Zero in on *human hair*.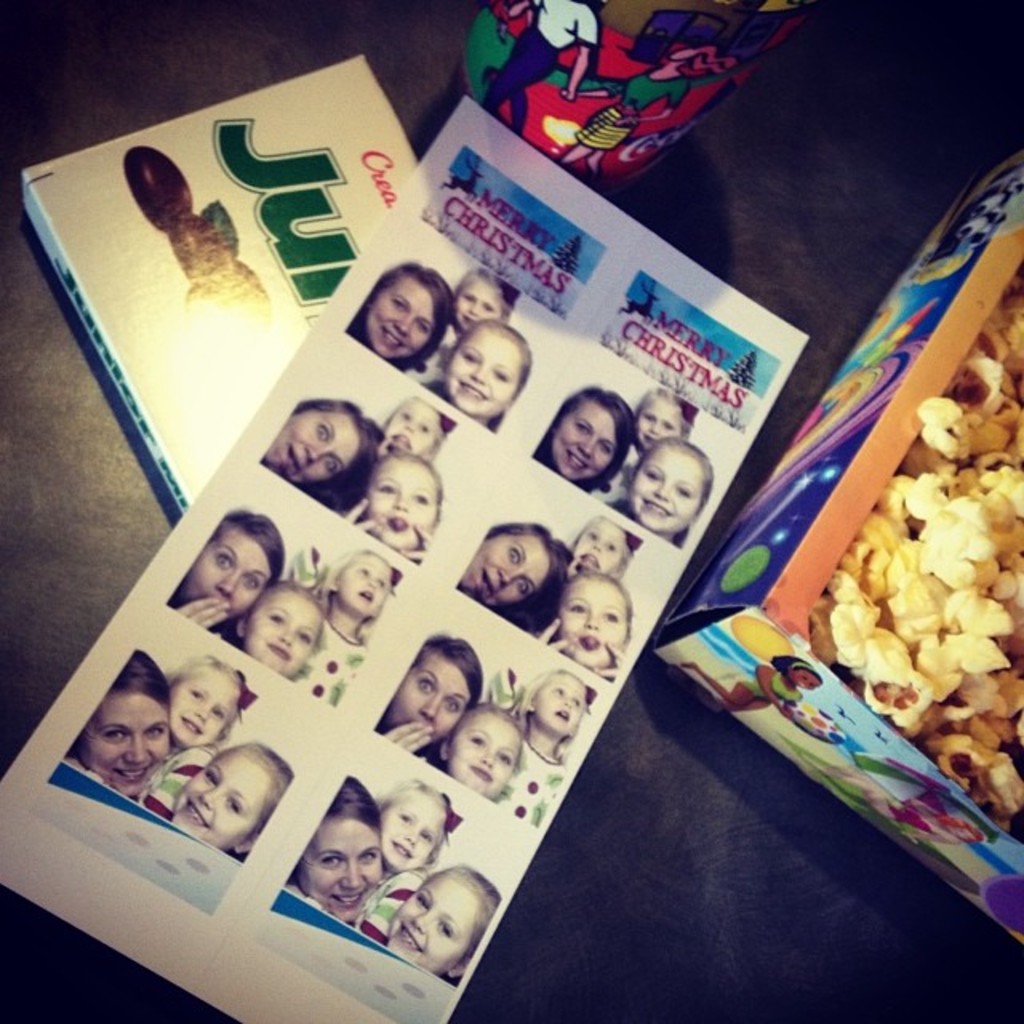
Zeroed in: crop(162, 656, 242, 744).
